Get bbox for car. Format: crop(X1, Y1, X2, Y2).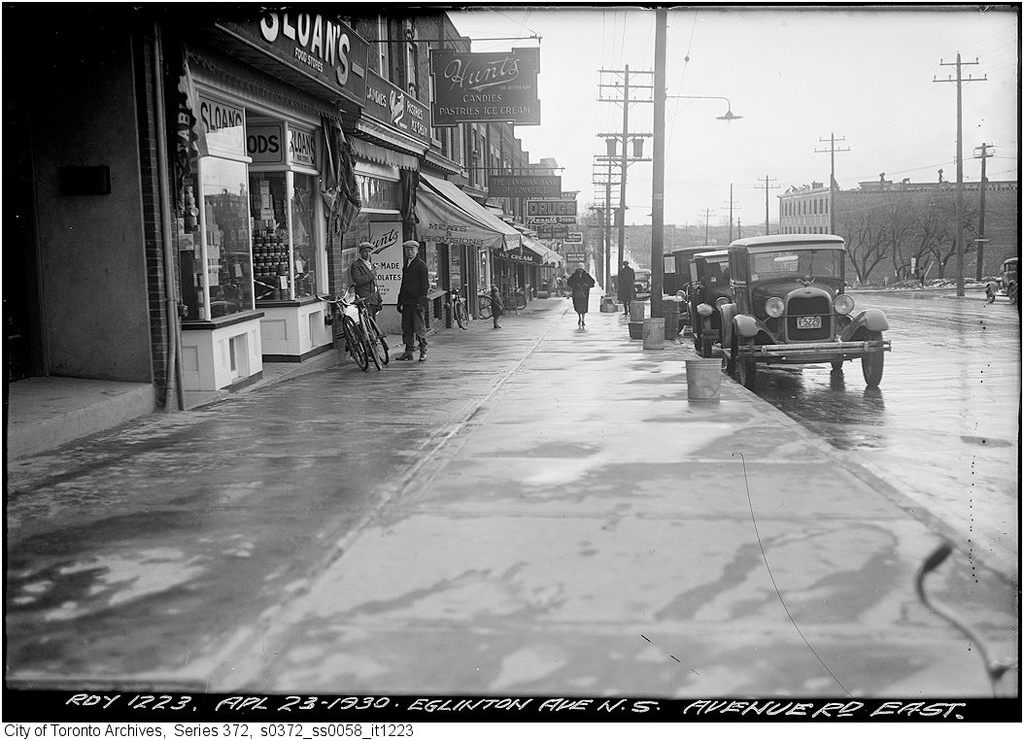
crop(714, 233, 887, 384).
